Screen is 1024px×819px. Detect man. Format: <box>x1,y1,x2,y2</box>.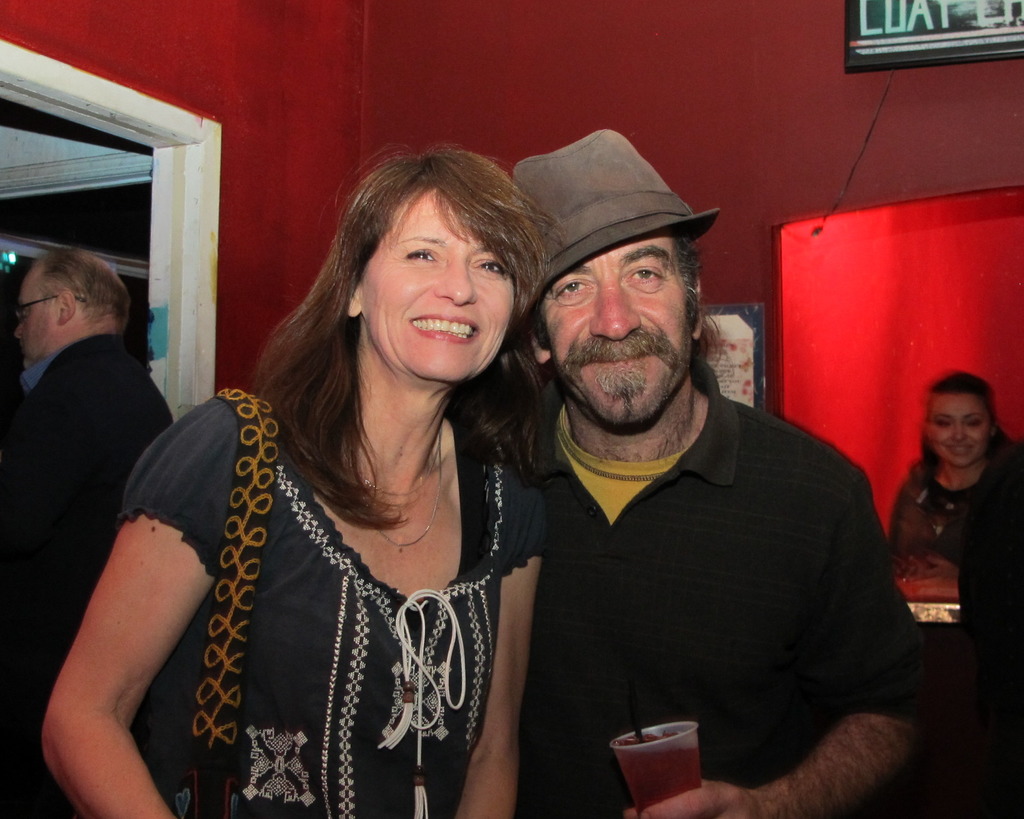
<box>463,153,921,806</box>.
